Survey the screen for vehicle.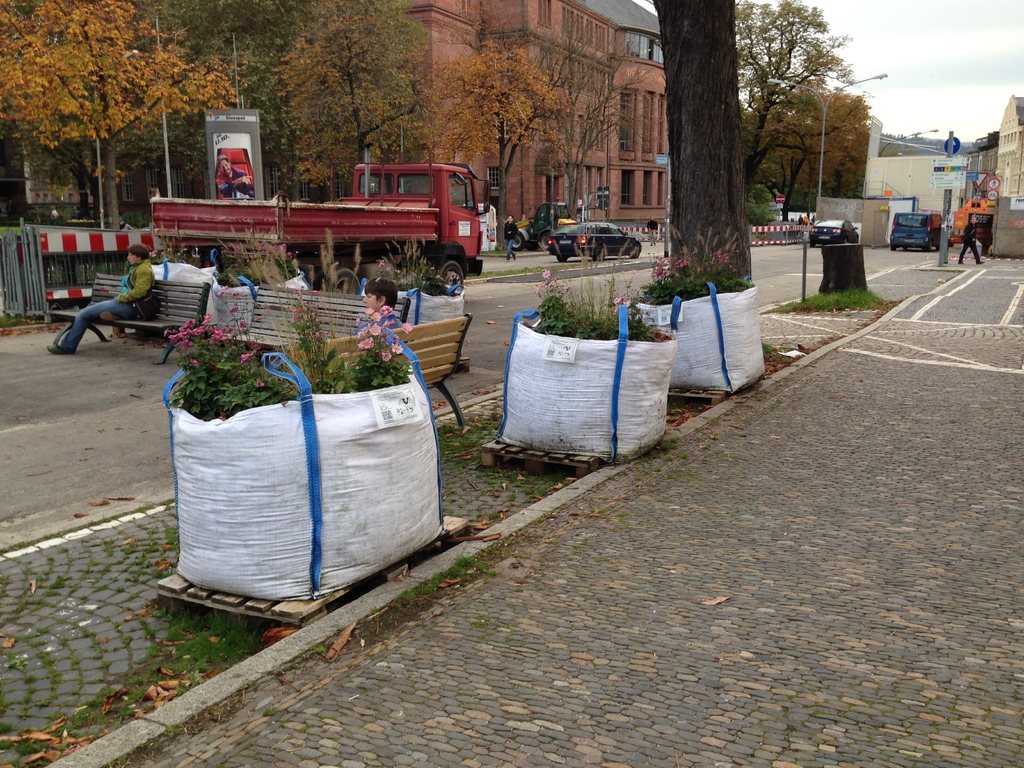
Survey found: BBox(147, 140, 492, 296).
